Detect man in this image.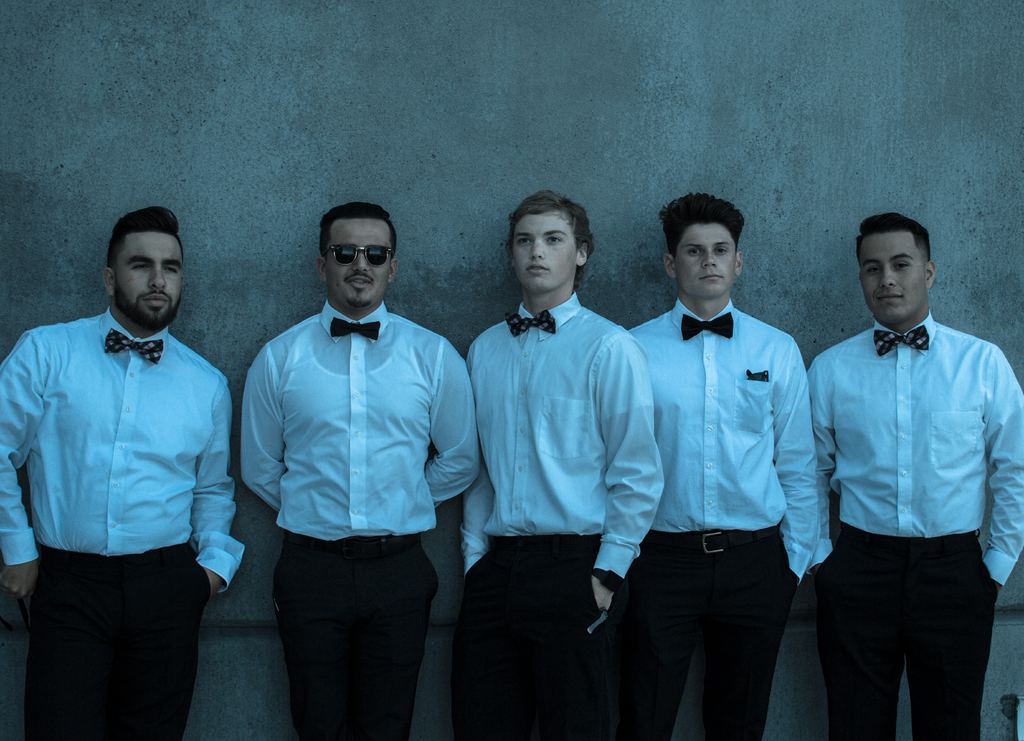
Detection: 468, 192, 671, 740.
